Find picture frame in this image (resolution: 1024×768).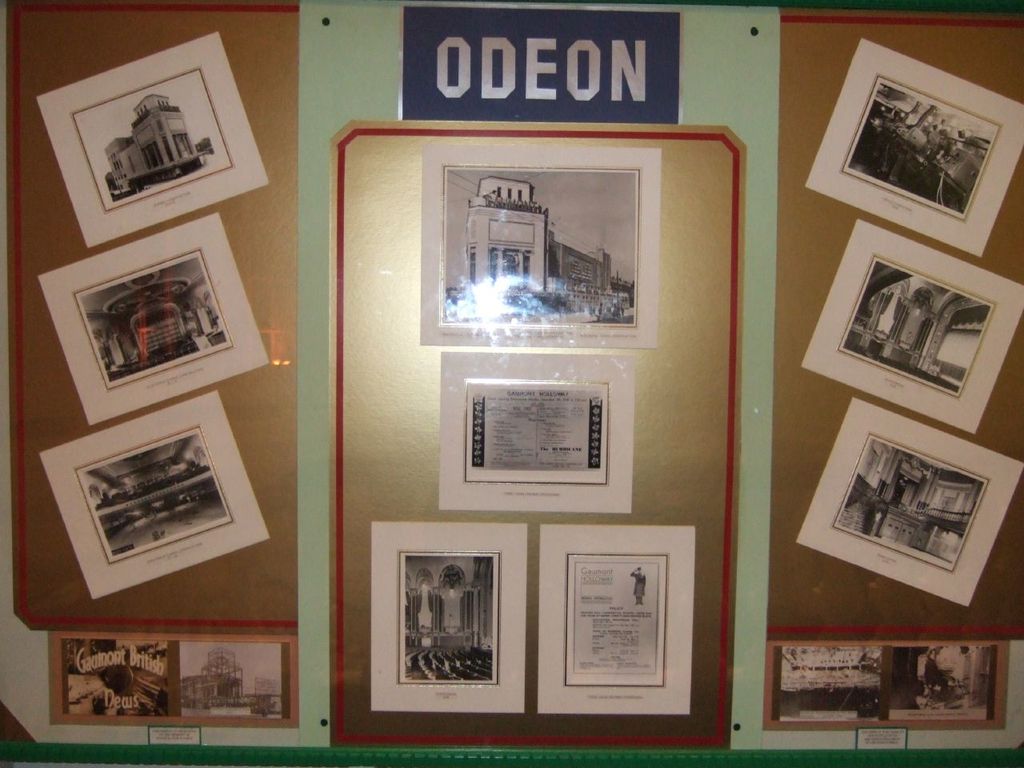
bbox(369, 522, 526, 713).
